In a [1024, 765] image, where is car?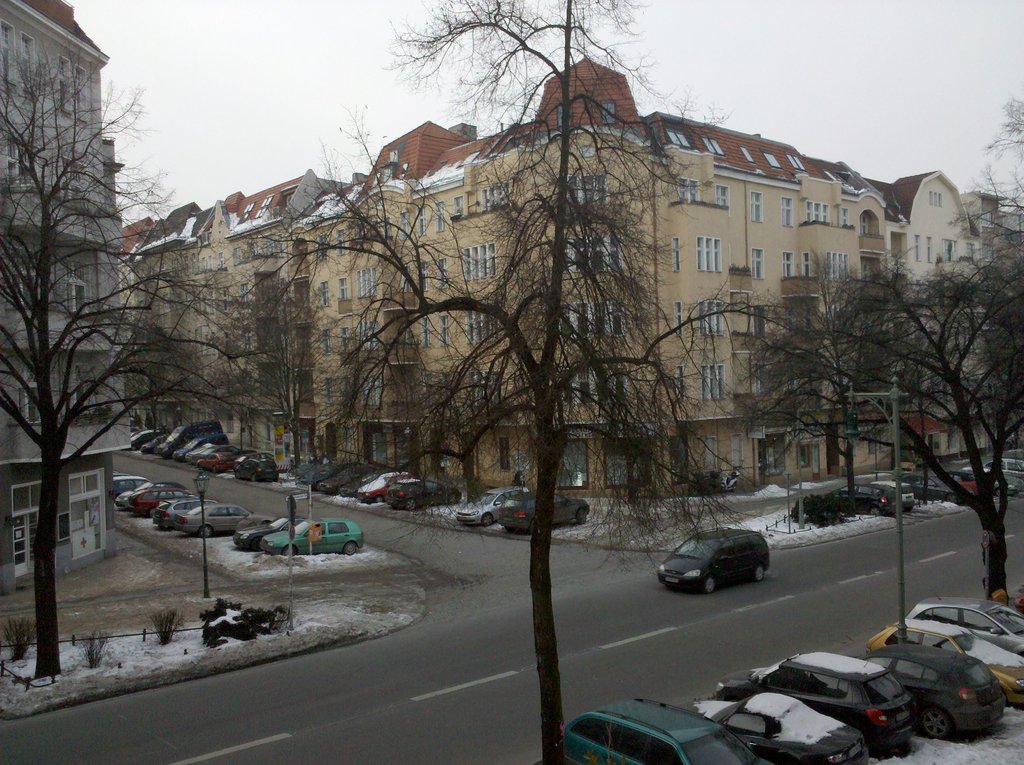
<box>172,434,279,480</box>.
